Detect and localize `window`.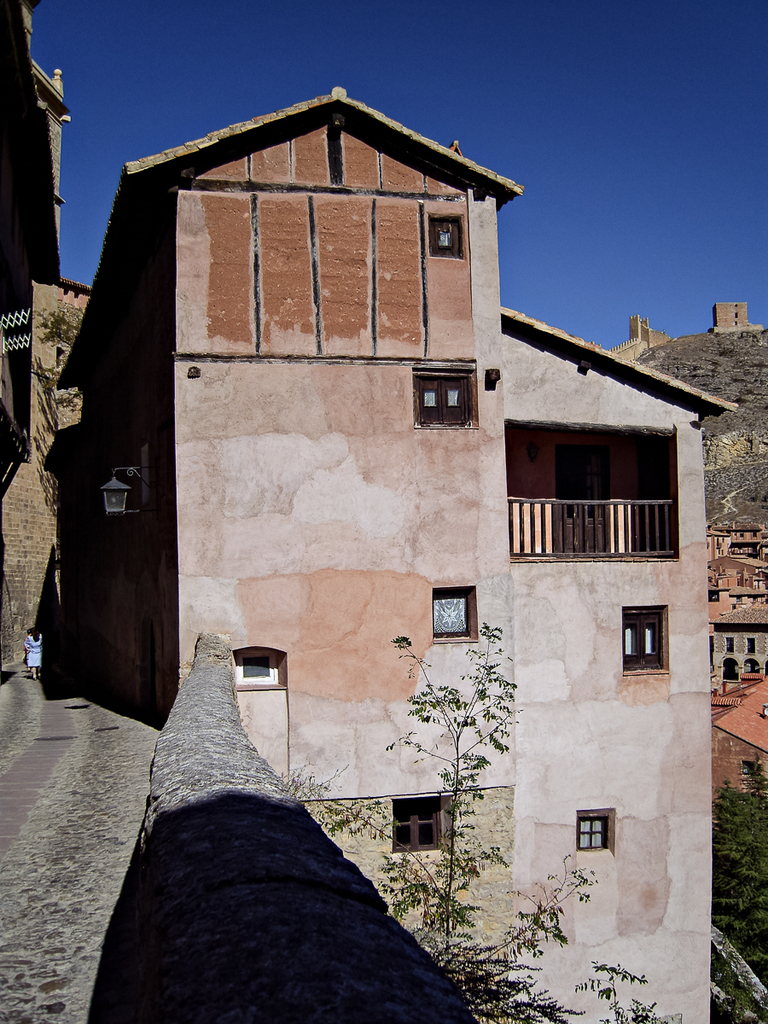
Localized at 424:220:467:255.
